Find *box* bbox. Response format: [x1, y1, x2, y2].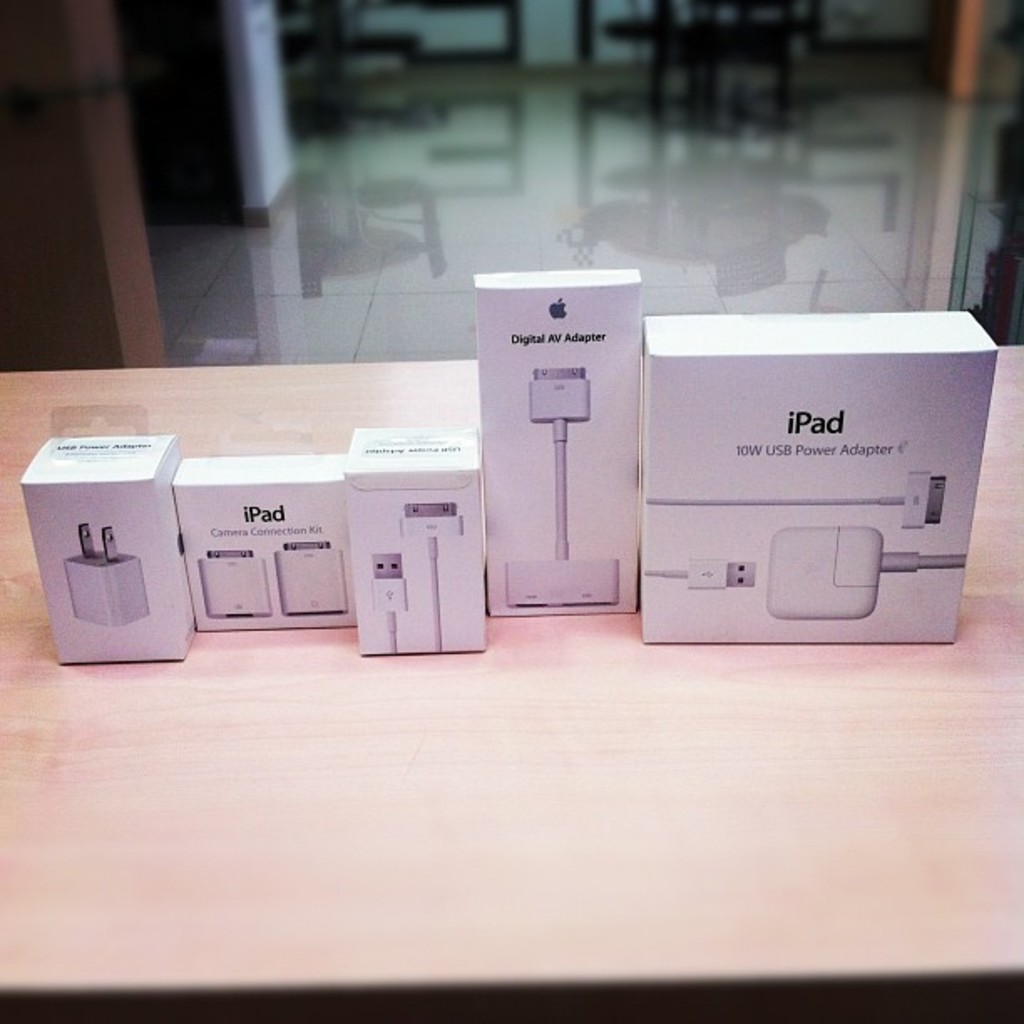
[465, 263, 643, 621].
